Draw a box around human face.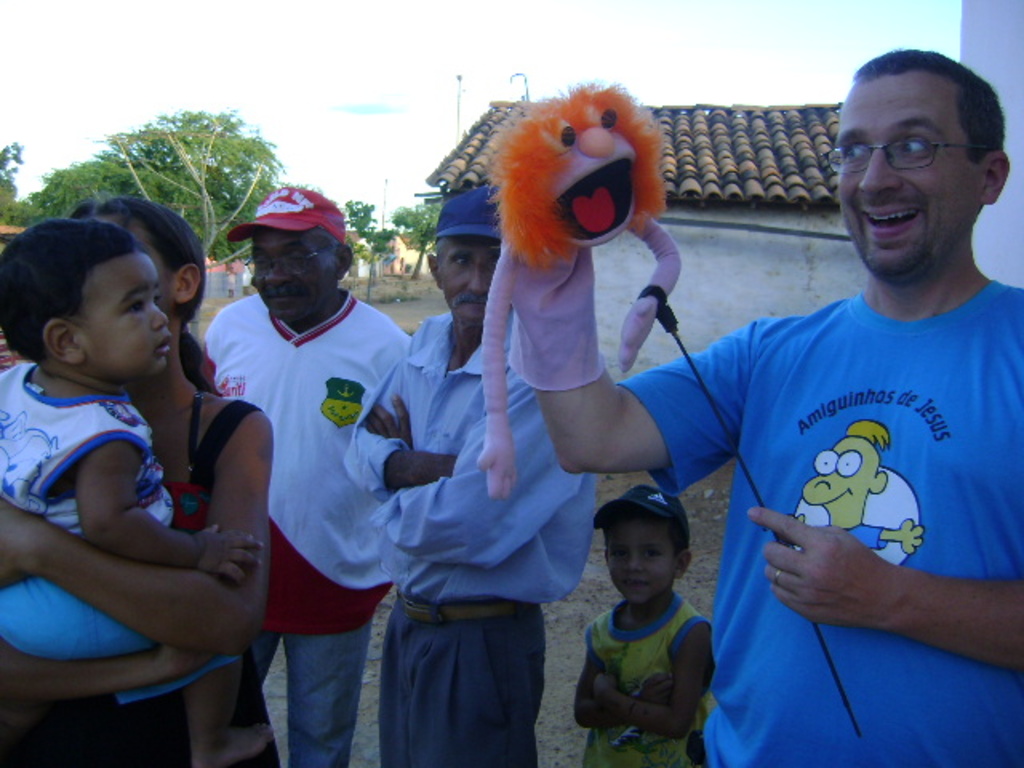
[left=98, top=256, right=178, bottom=376].
